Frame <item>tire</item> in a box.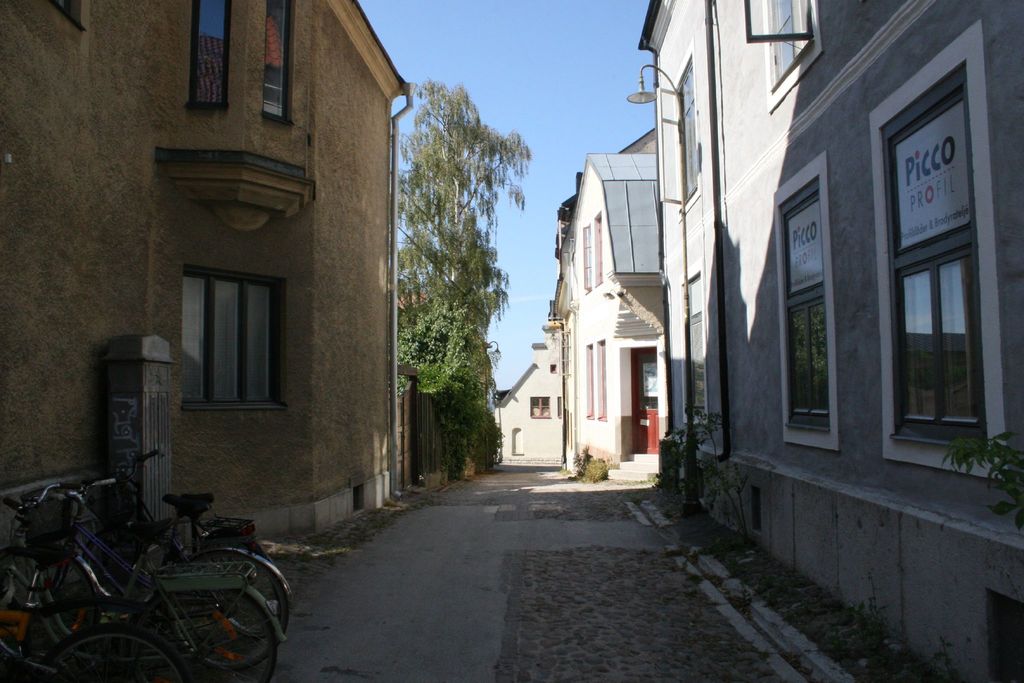
<bbox>136, 531, 277, 673</bbox>.
